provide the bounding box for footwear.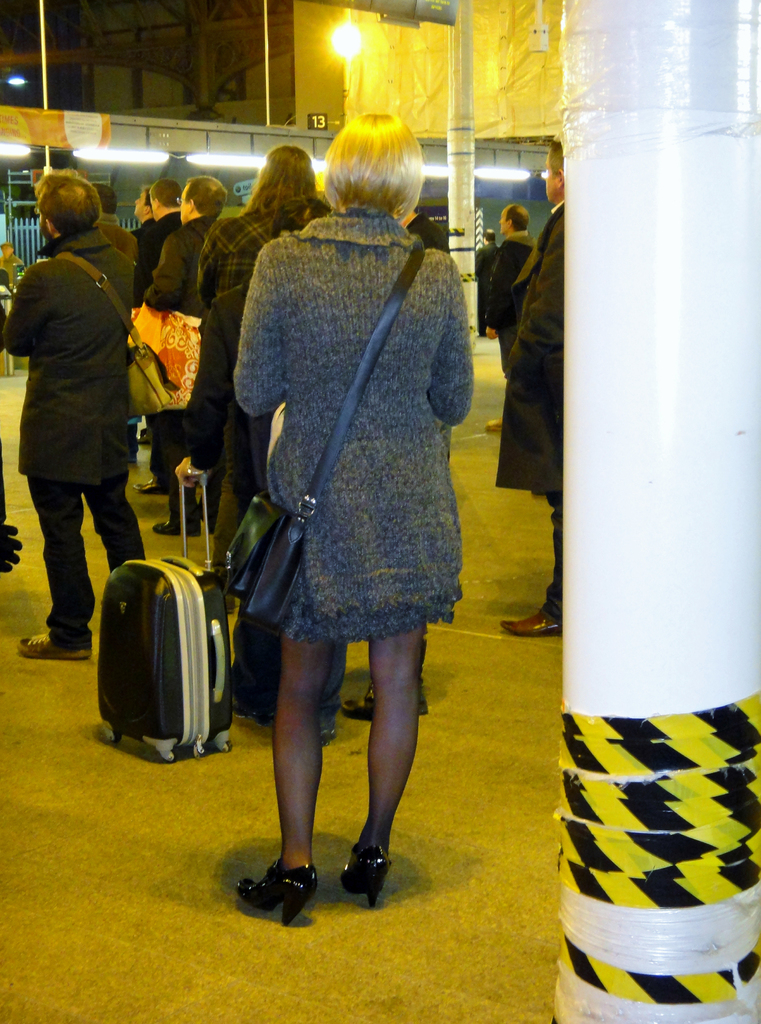
151,515,205,536.
